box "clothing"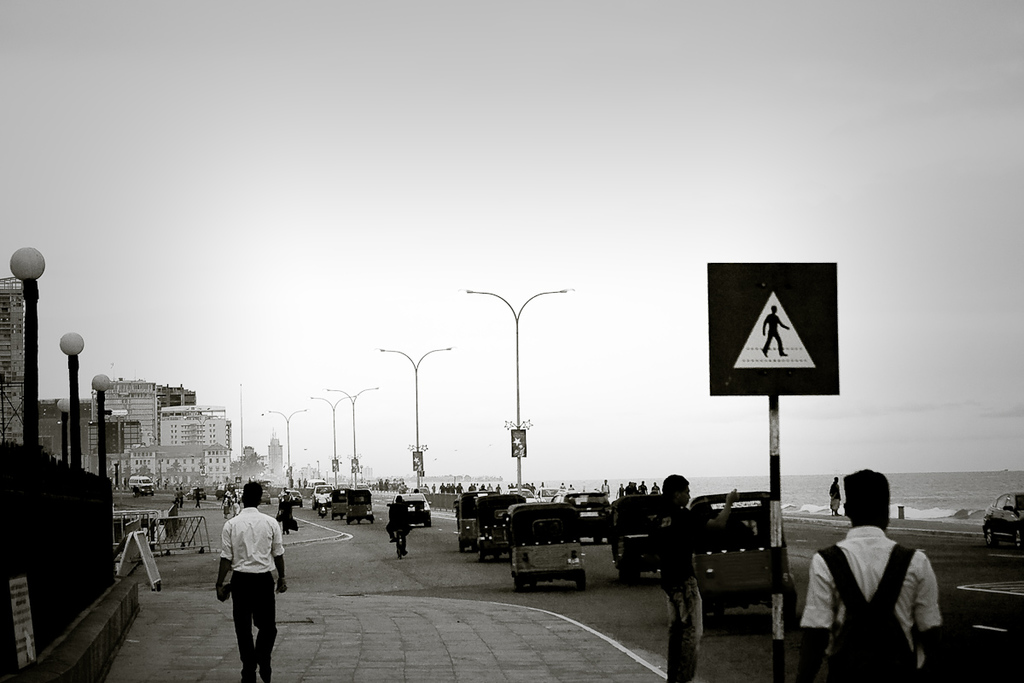
<bbox>665, 565, 701, 682</bbox>
